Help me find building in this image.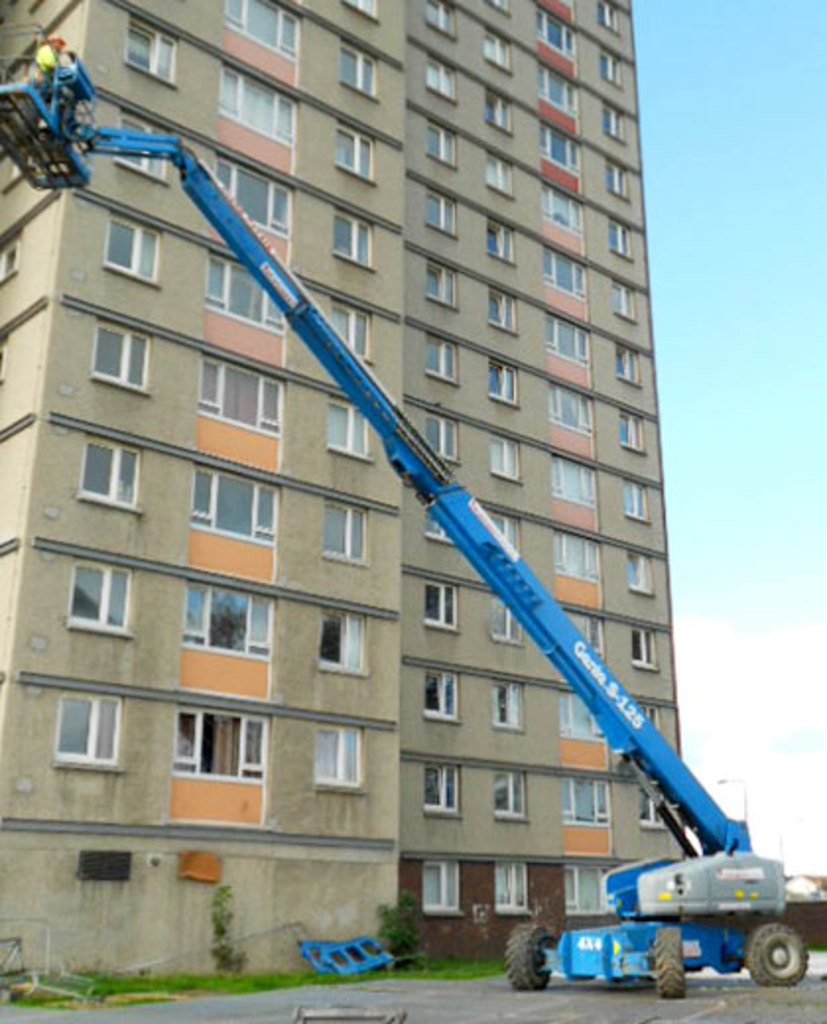
Found it: 0,0,400,977.
